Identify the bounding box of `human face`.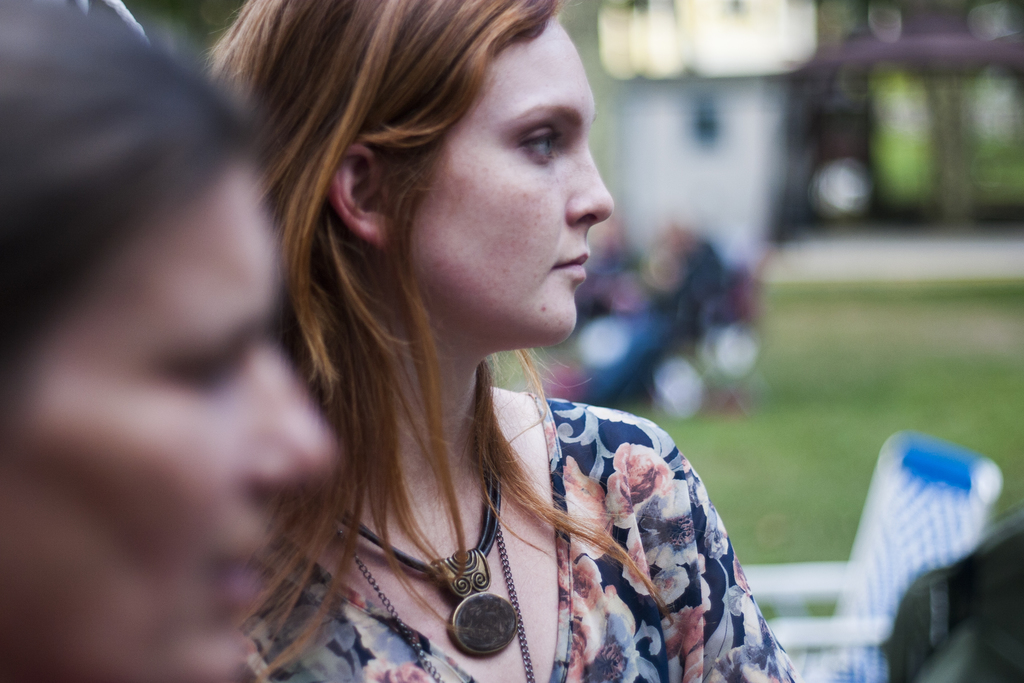
{"left": 0, "top": 163, "right": 330, "bottom": 682}.
